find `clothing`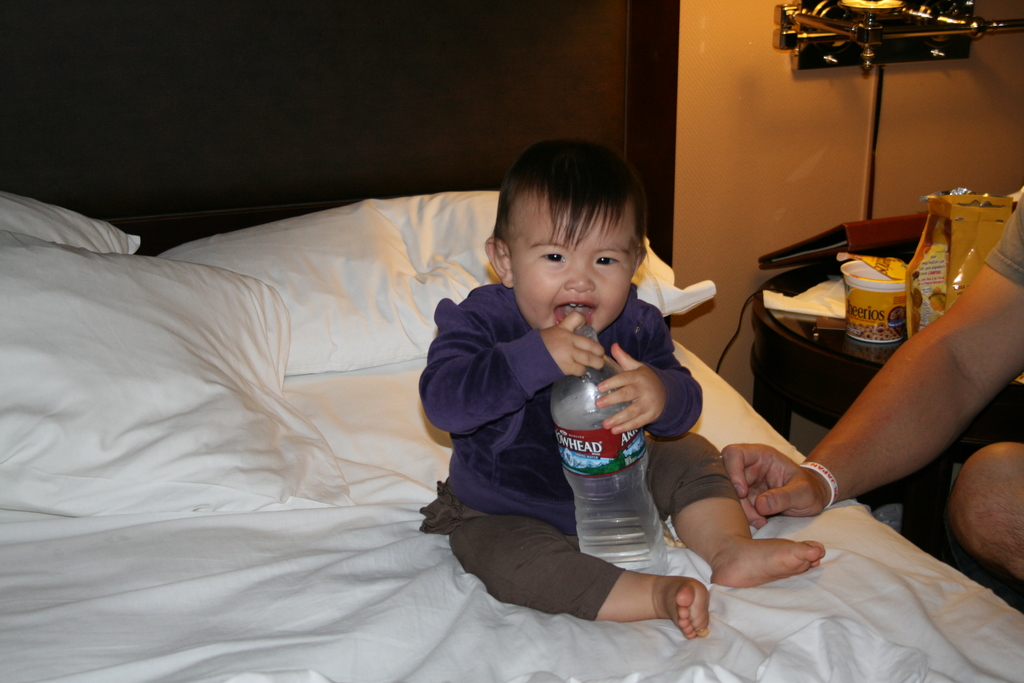
984, 184, 1023, 286
